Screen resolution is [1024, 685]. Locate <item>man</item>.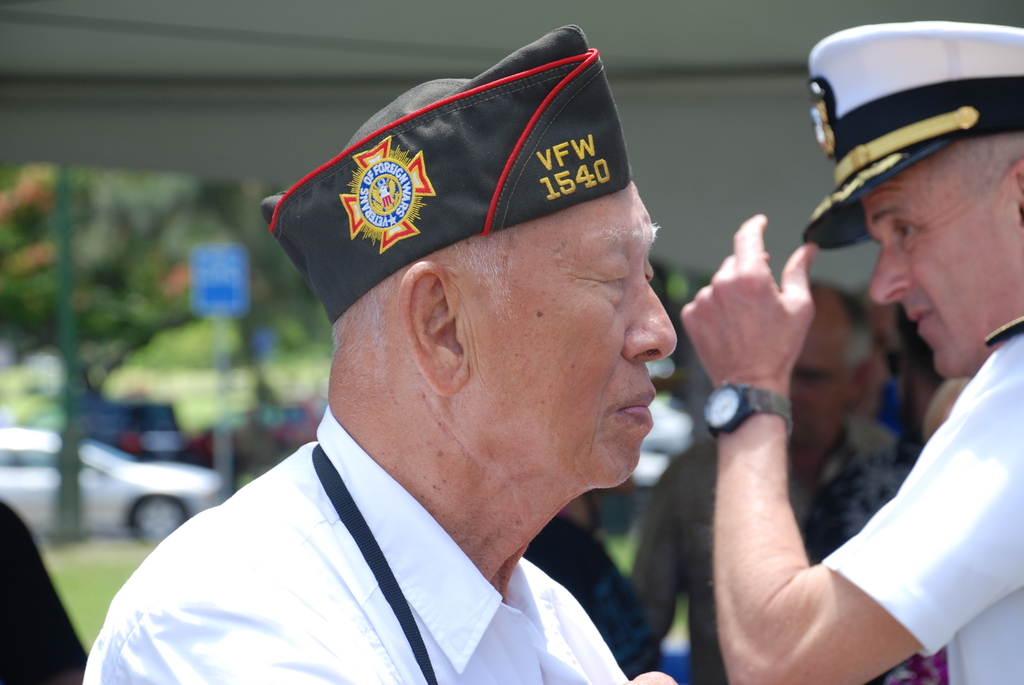
(630,281,922,684).
